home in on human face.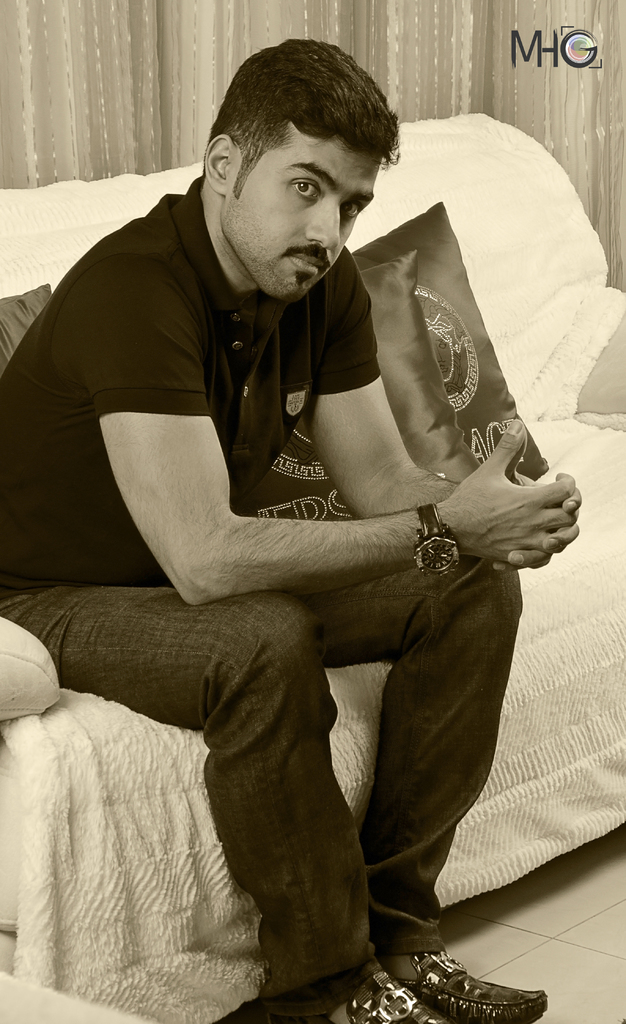
Homed in at bbox(215, 127, 381, 293).
